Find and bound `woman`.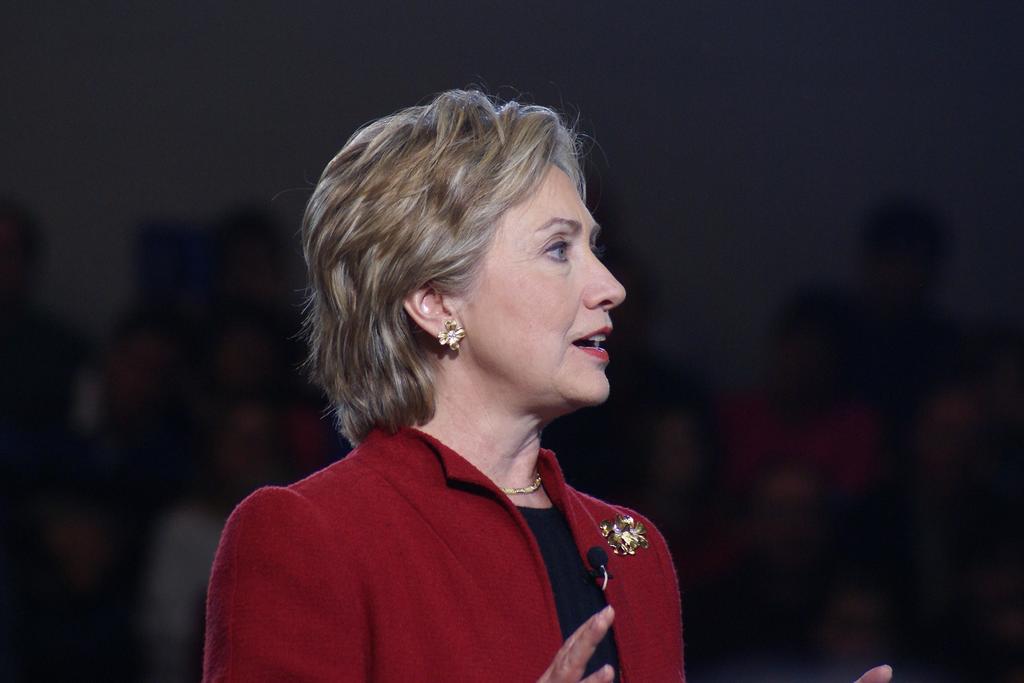
Bound: select_region(183, 64, 731, 679).
